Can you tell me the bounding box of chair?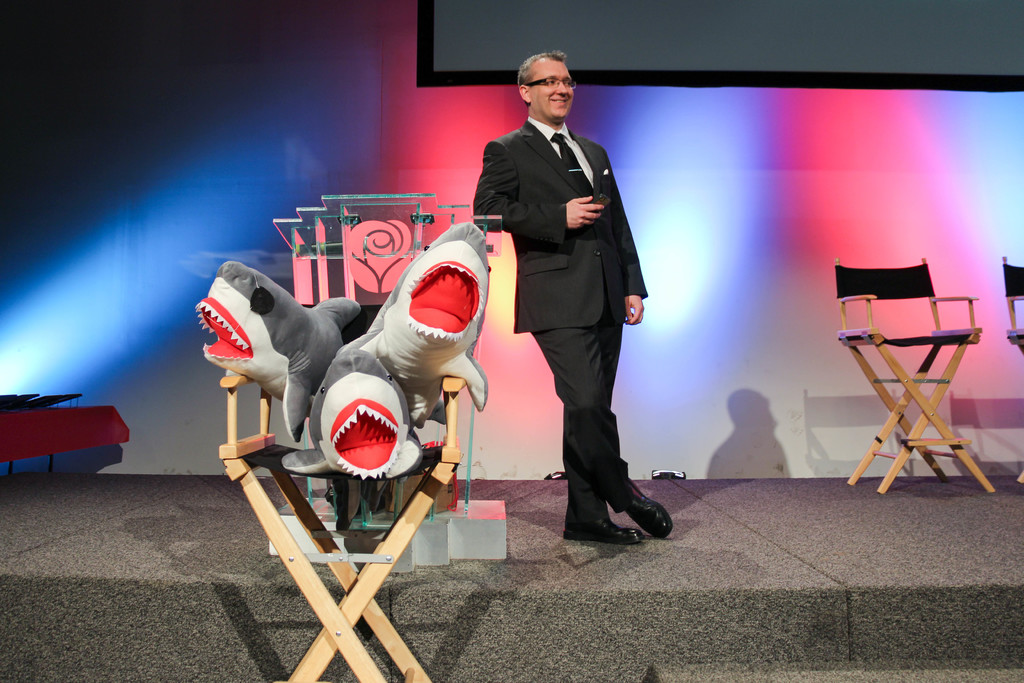
locate(998, 253, 1023, 488).
